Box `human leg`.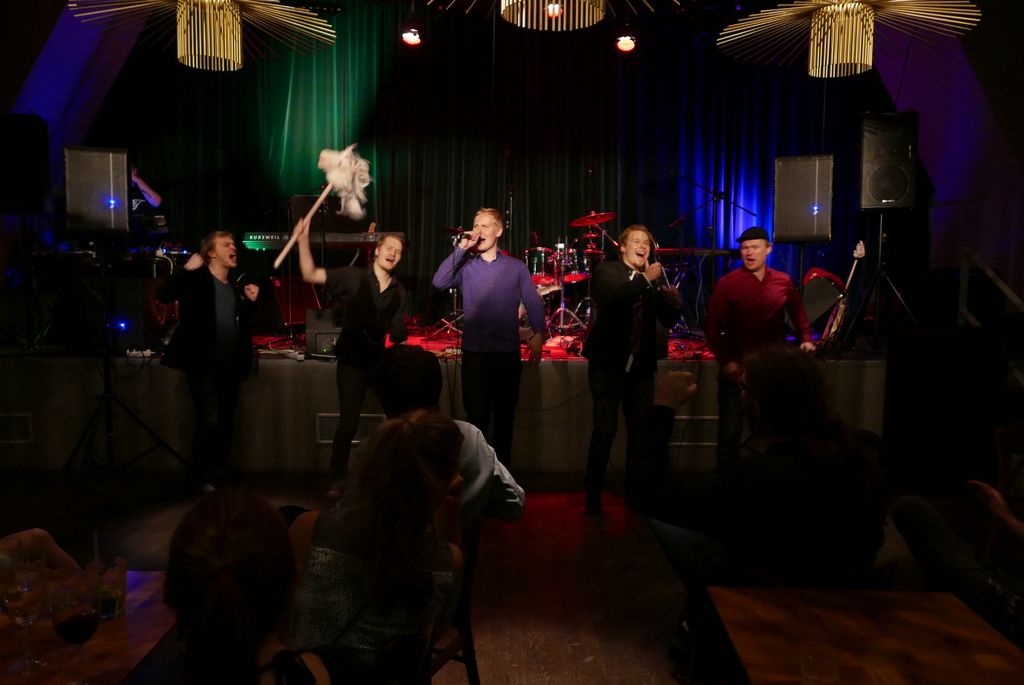
(left=487, top=354, right=521, bottom=459).
